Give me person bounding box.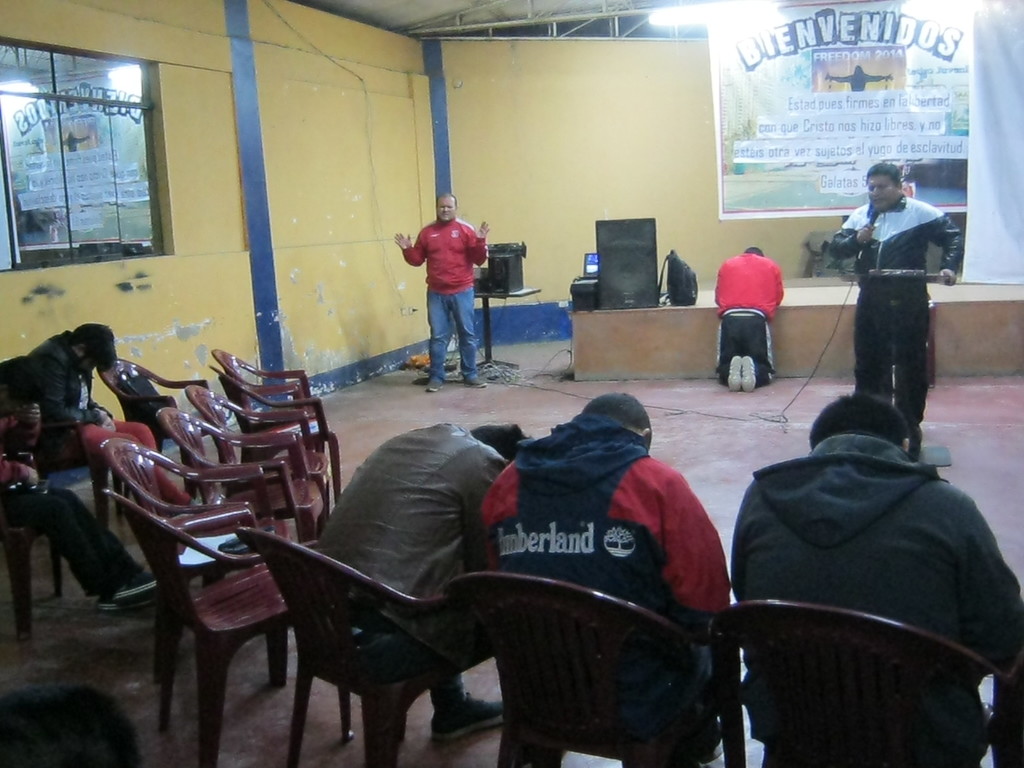
bbox=(730, 390, 1023, 767).
